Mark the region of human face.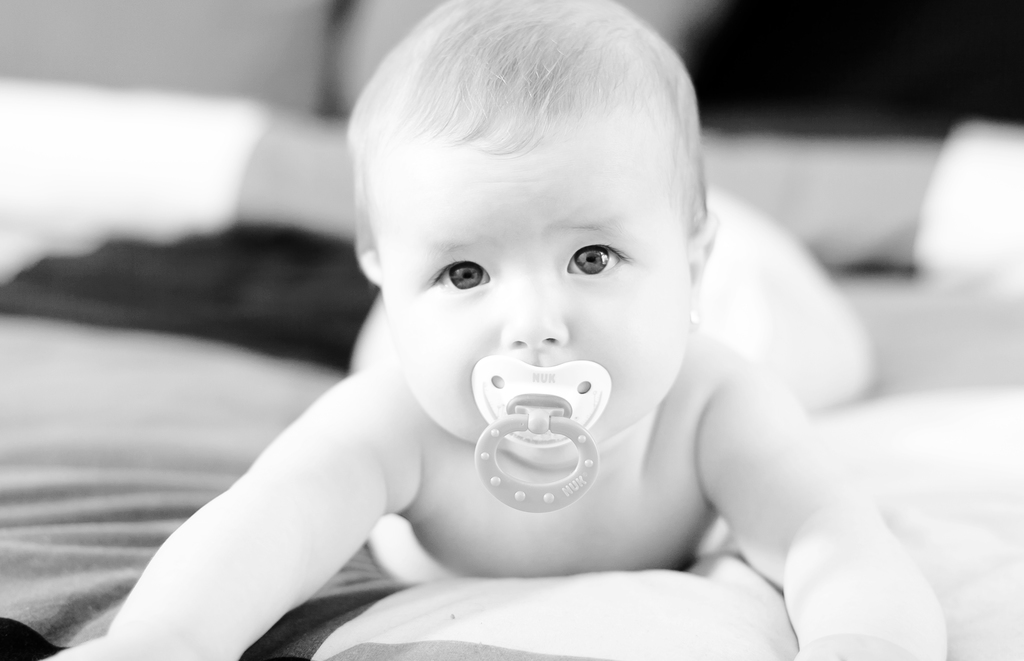
Region: 358:139:694:452.
